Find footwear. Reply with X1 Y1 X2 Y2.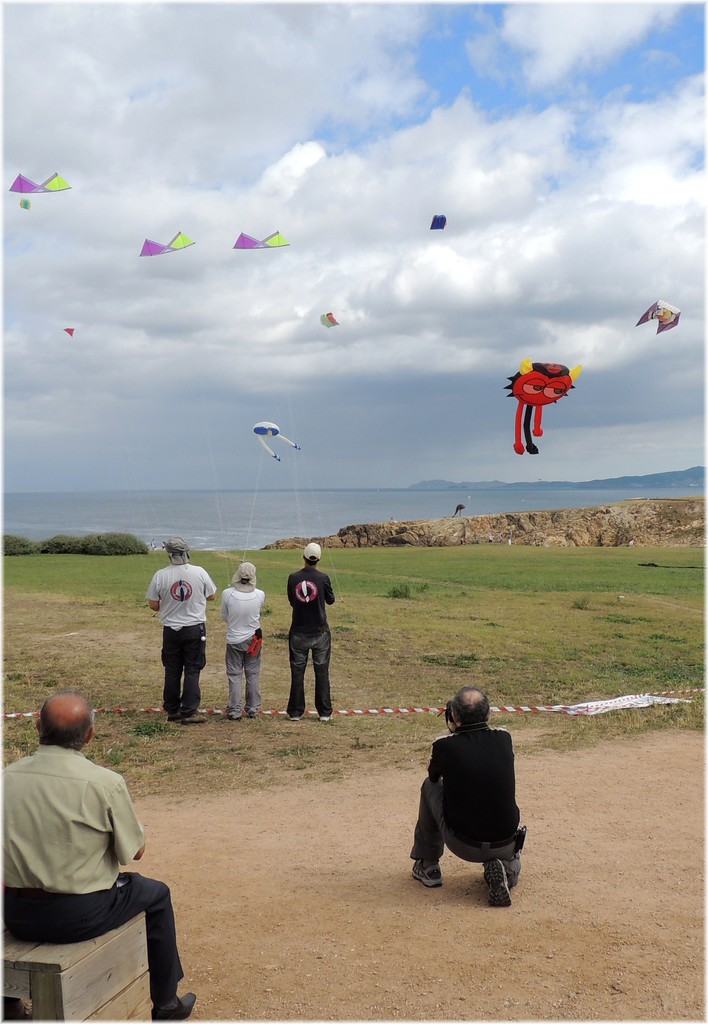
286 711 300 725.
